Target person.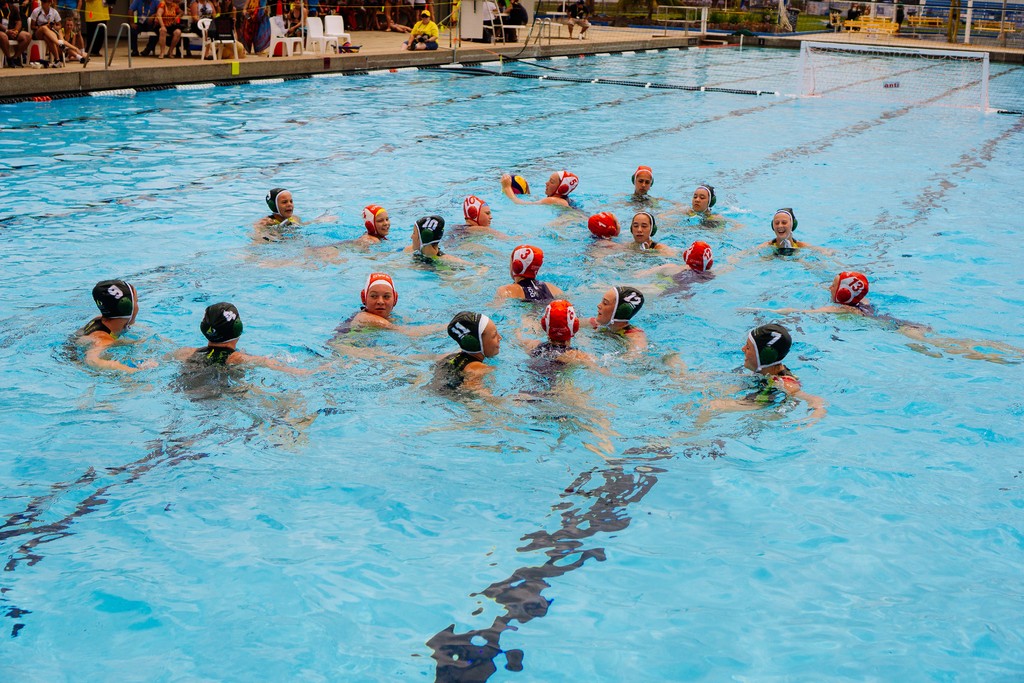
Target region: (665, 181, 723, 234).
